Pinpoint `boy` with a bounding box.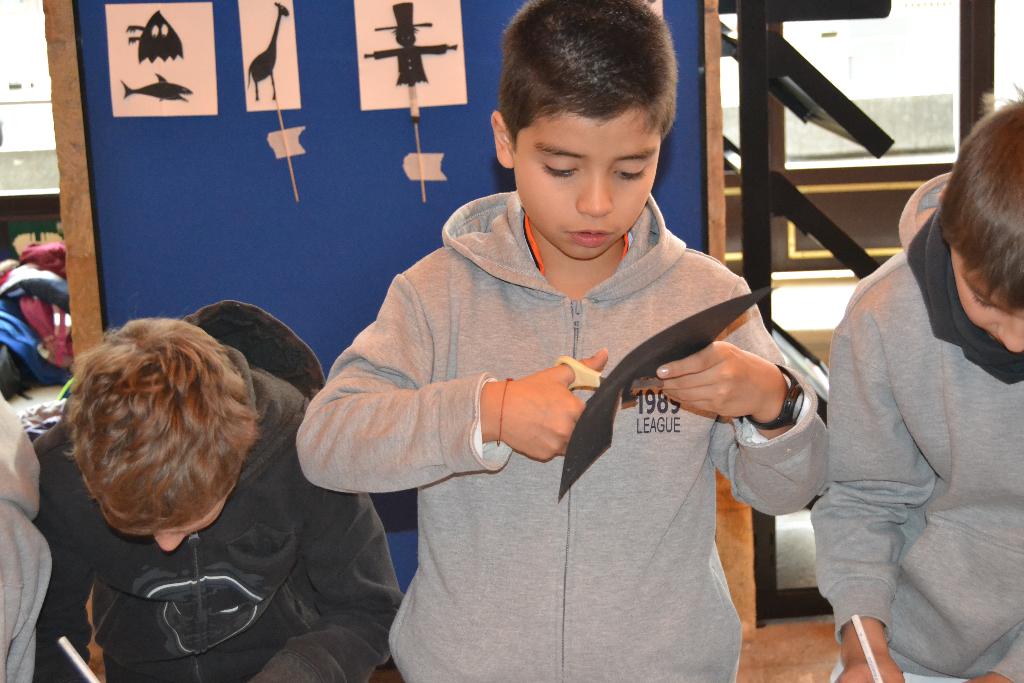
bbox=[808, 81, 1023, 682].
